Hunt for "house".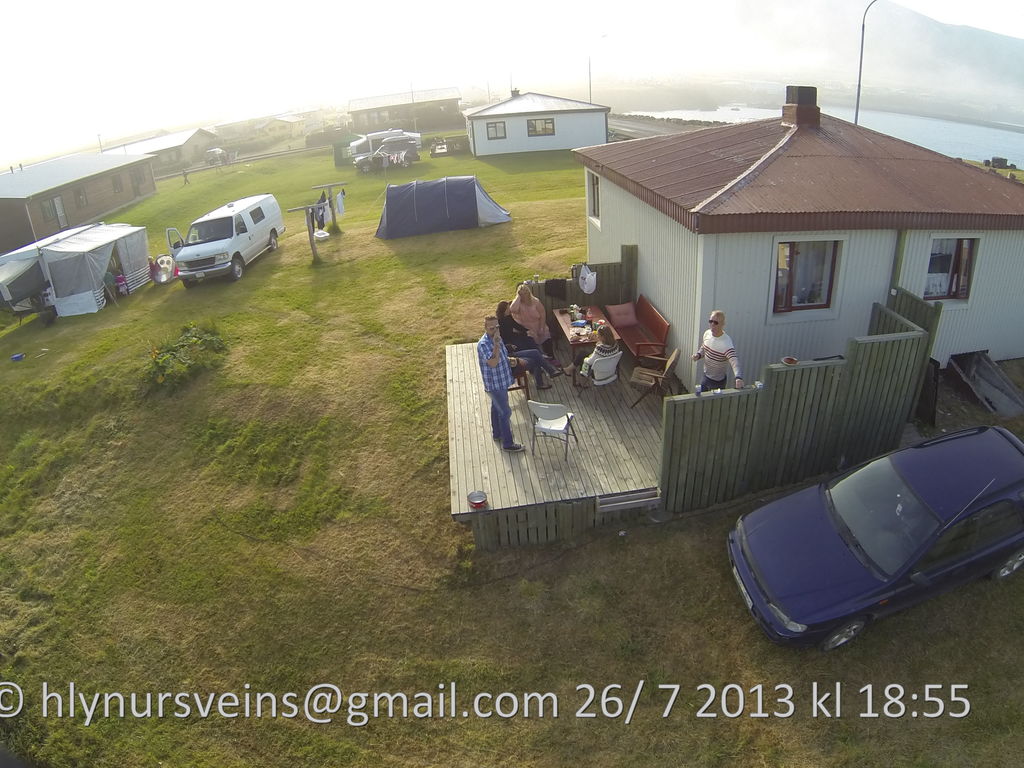
Hunted down at BBox(578, 83, 1023, 403).
